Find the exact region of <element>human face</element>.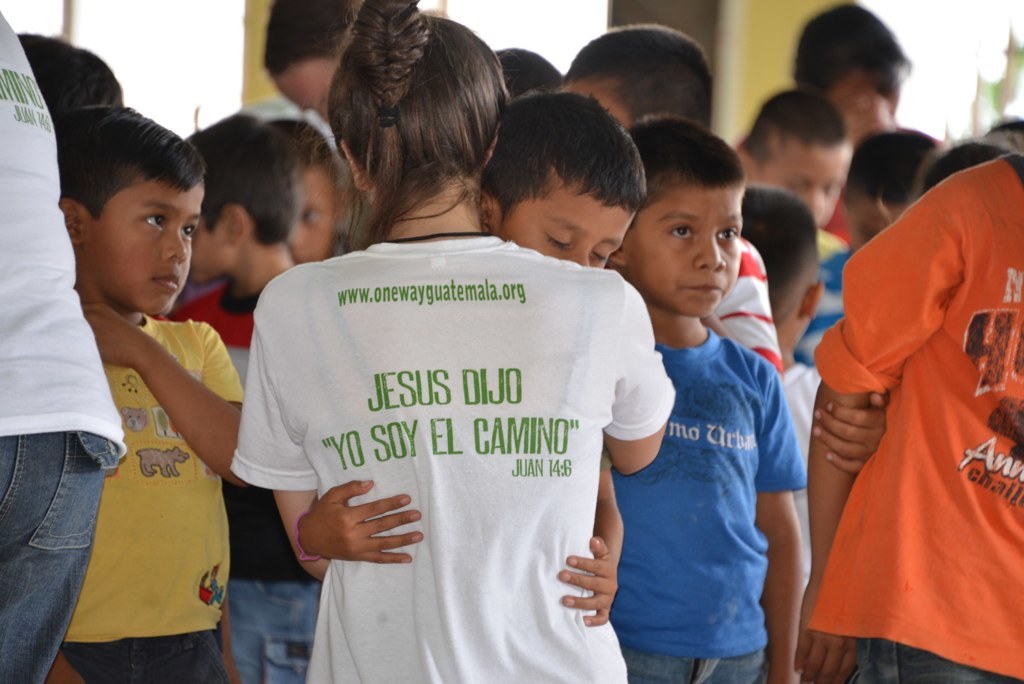
Exact region: region(623, 194, 741, 313).
